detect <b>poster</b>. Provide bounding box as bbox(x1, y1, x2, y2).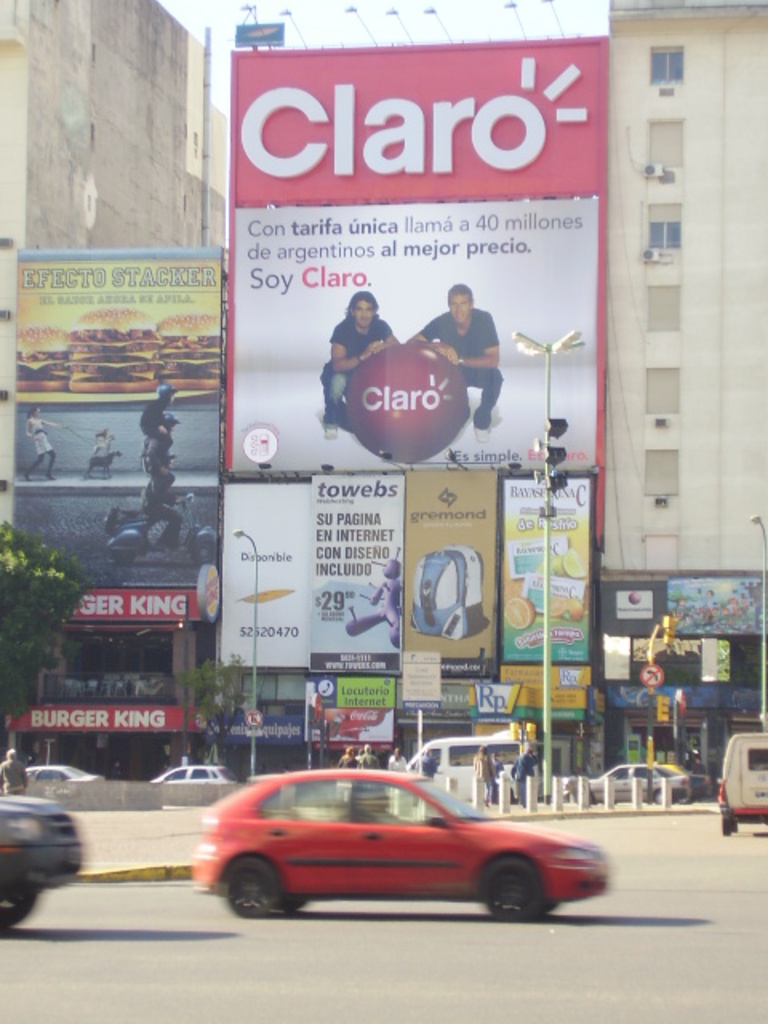
bbox(240, 200, 595, 472).
